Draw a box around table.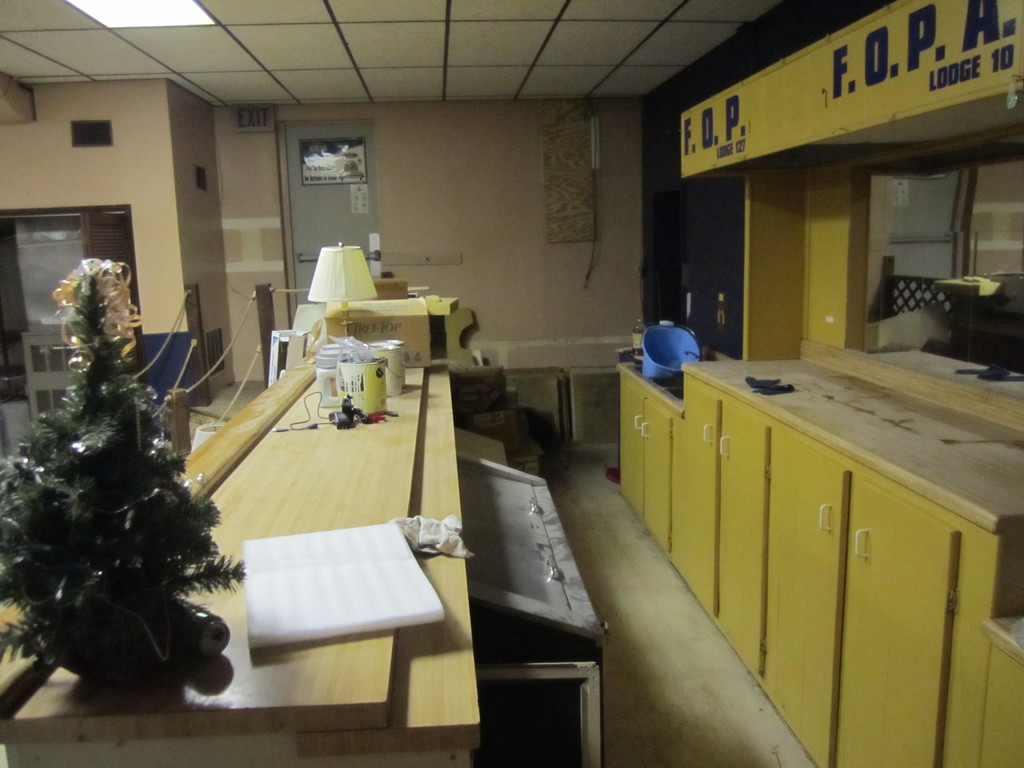
BBox(118, 344, 472, 730).
